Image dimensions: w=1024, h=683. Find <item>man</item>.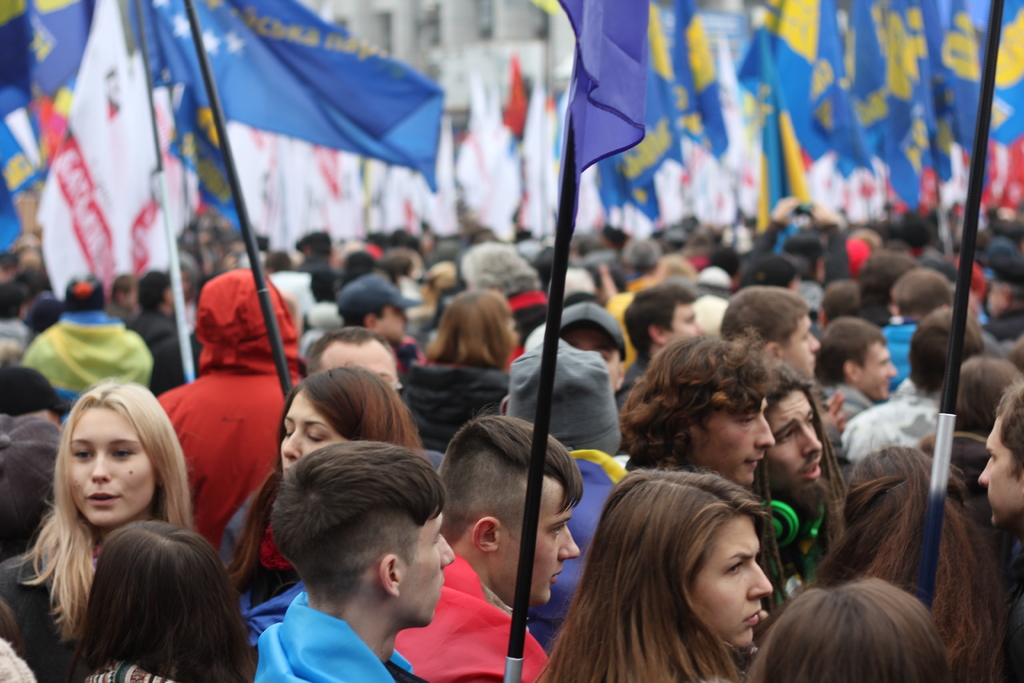
bbox=(817, 317, 903, 432).
